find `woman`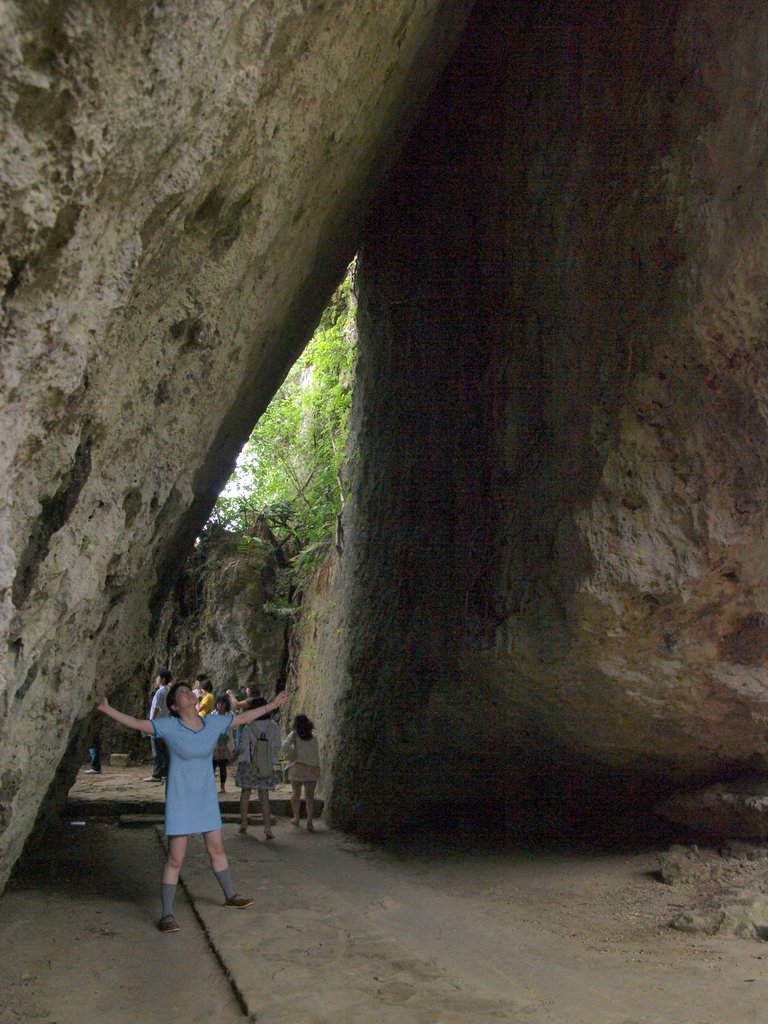
(x1=233, y1=693, x2=276, y2=845)
